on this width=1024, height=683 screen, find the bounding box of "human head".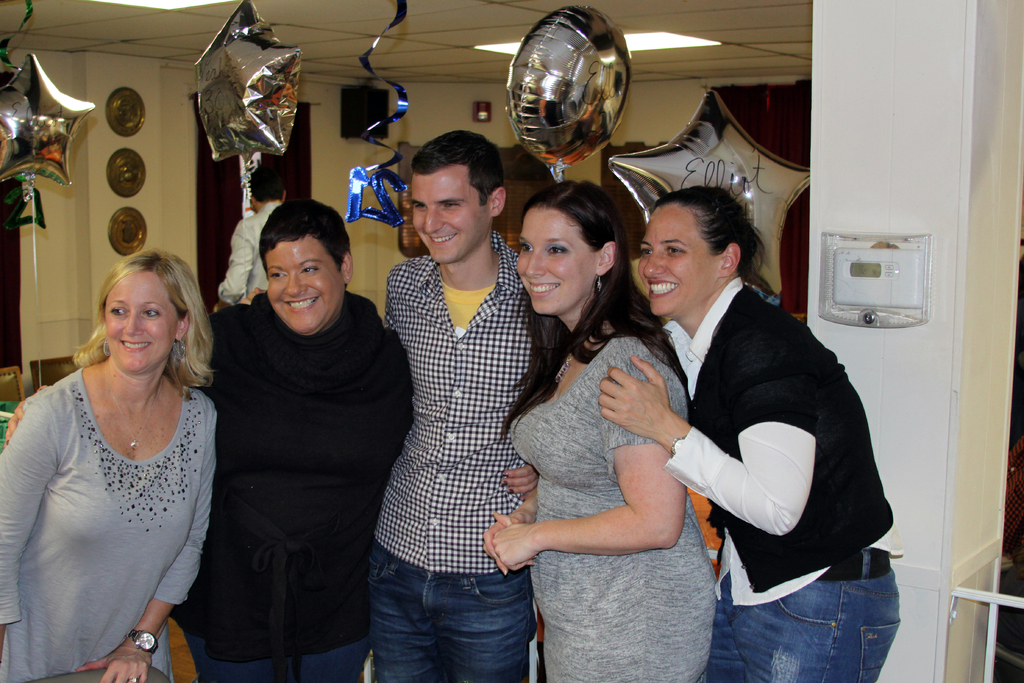
Bounding box: [260,201,351,334].
